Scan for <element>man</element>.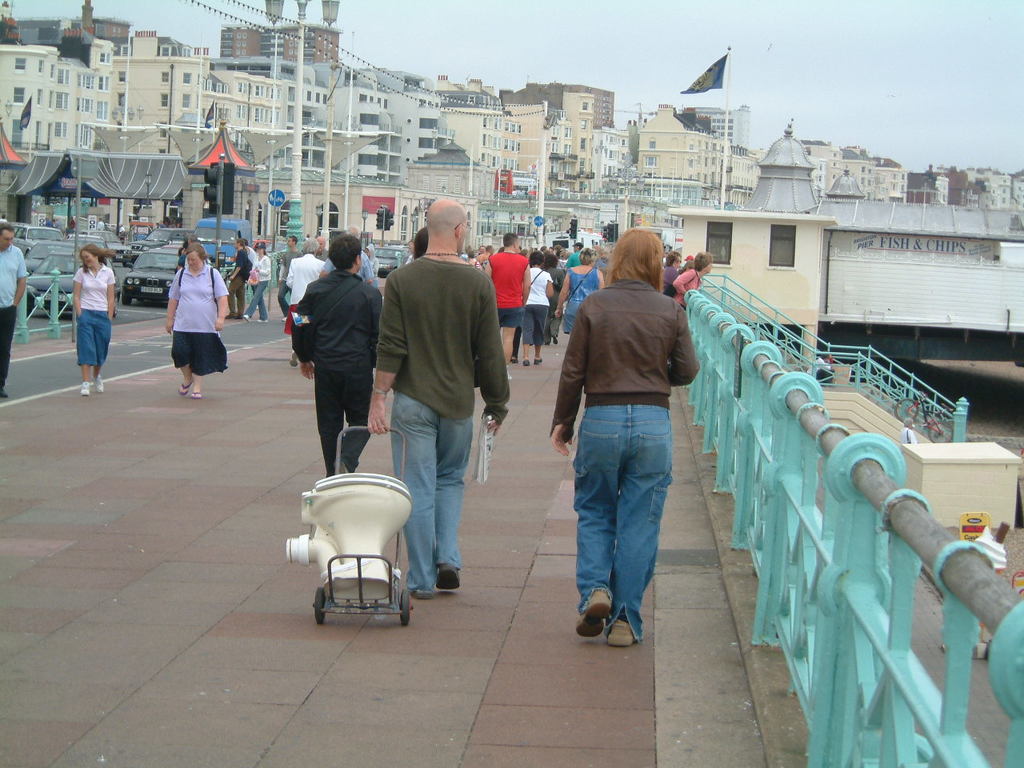
Scan result: 550 242 702 665.
